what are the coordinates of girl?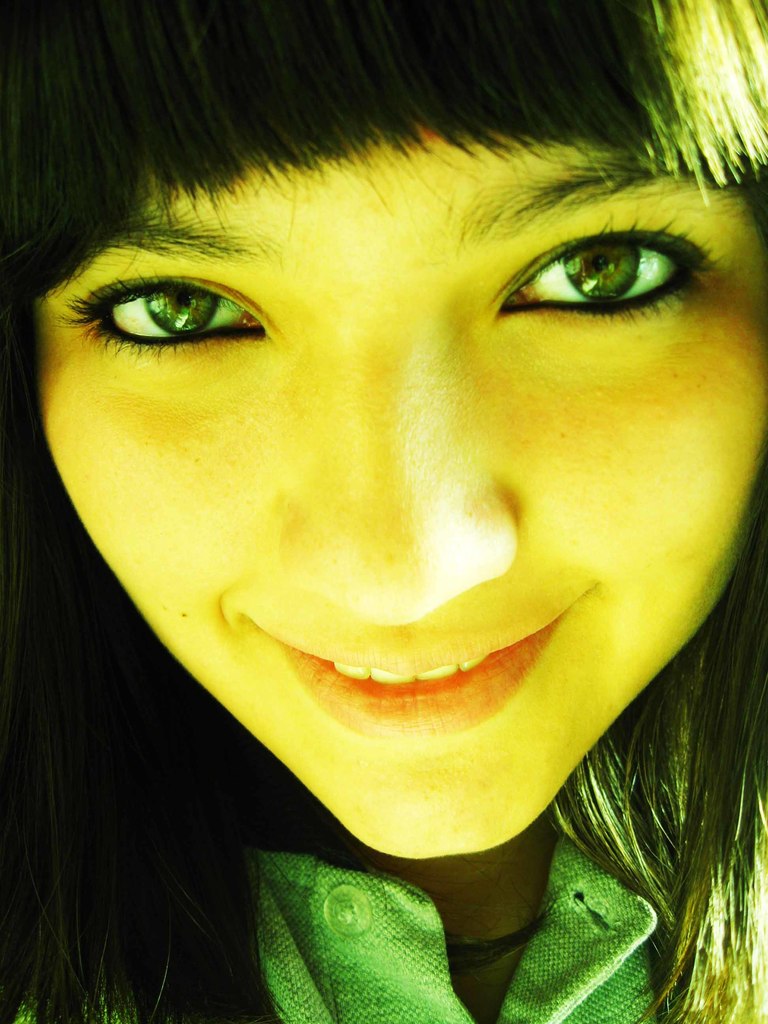
Rect(0, 0, 767, 1023).
